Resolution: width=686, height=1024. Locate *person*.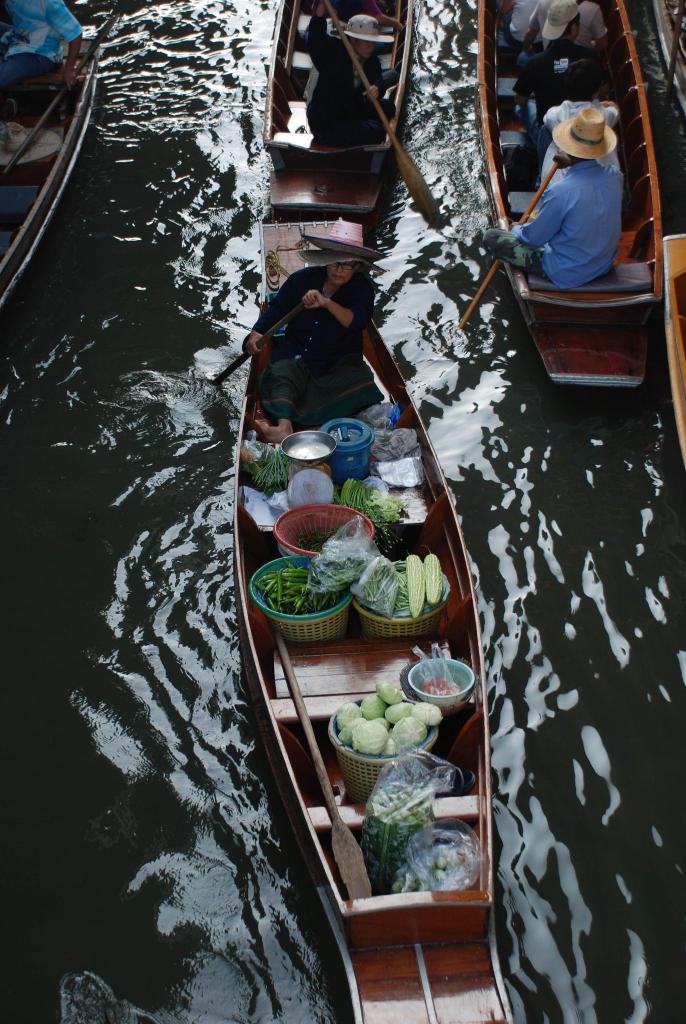
<bbox>536, 0, 612, 61</bbox>.
